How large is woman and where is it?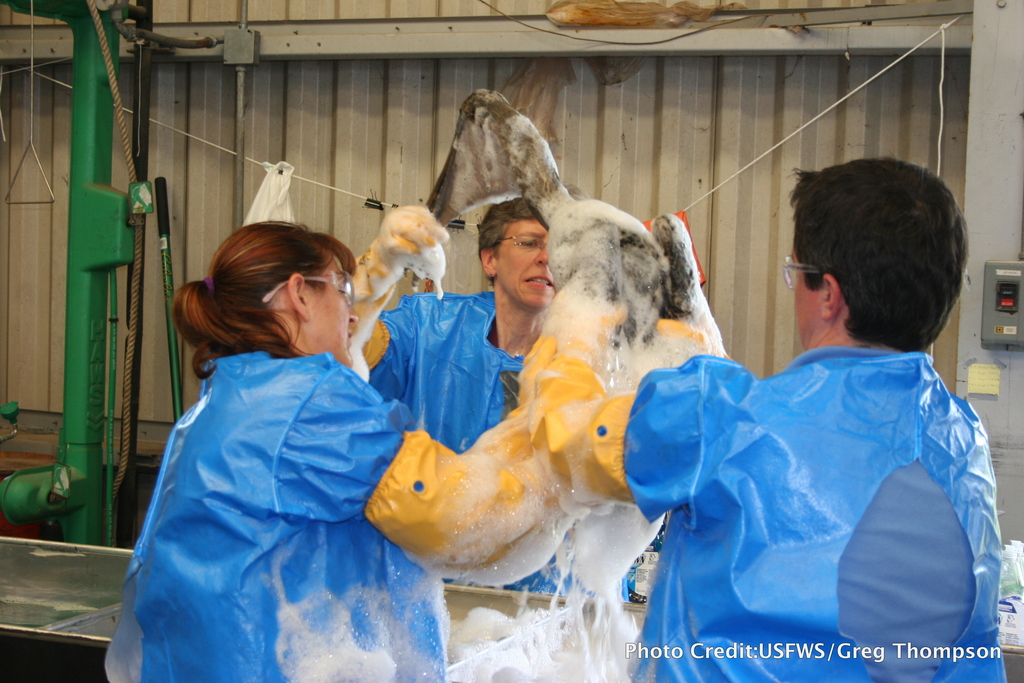
Bounding box: select_region(104, 207, 700, 682).
